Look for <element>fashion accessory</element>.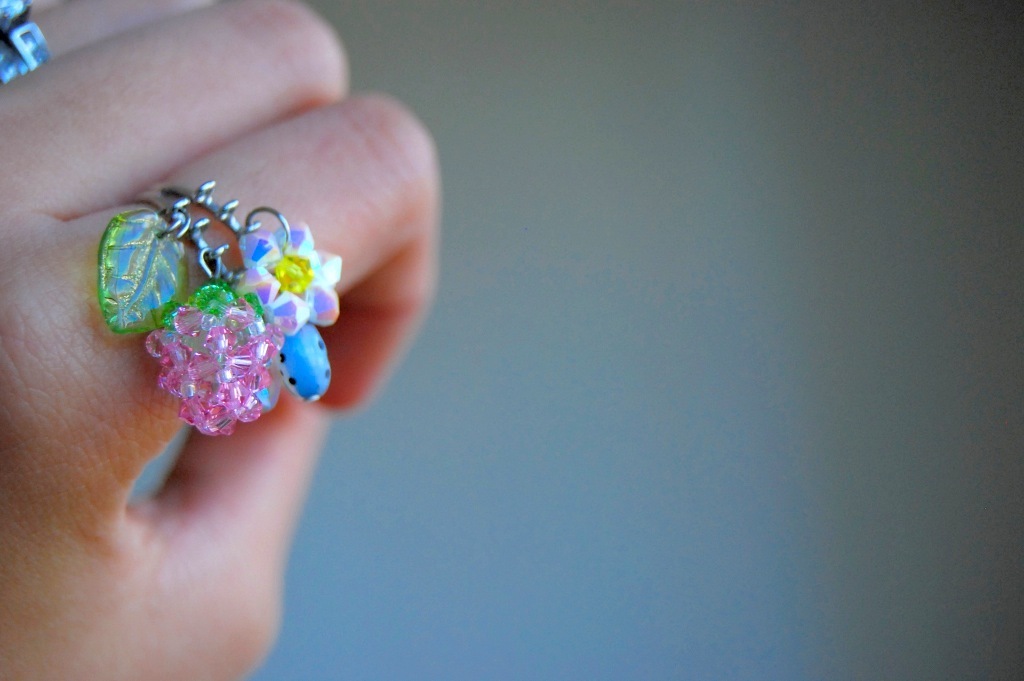
Found: <box>0,0,52,86</box>.
